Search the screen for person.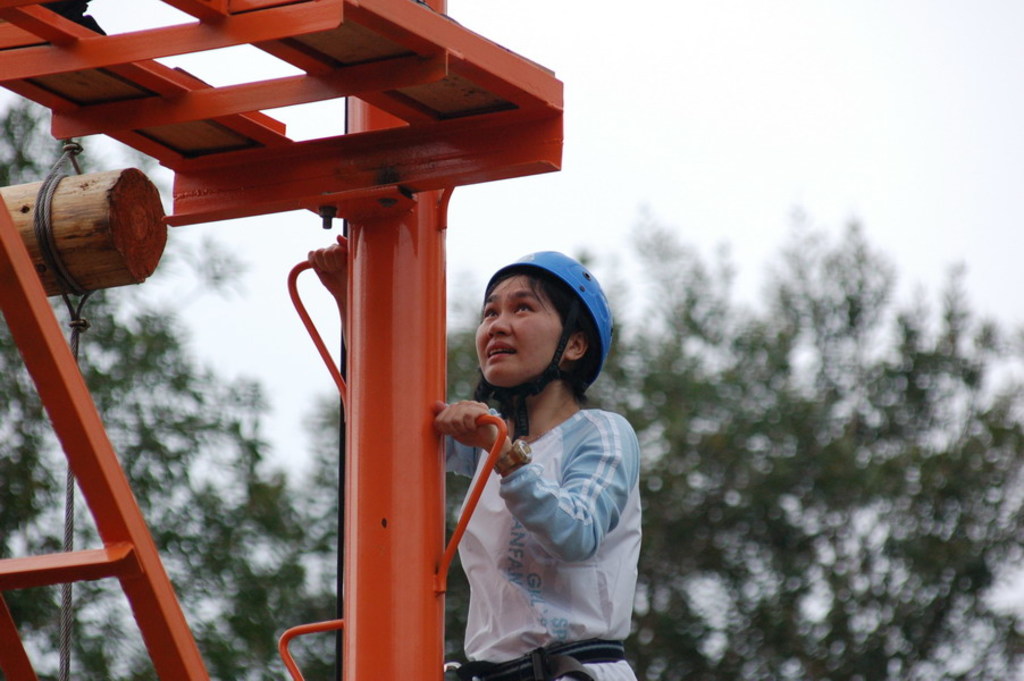
Found at <region>434, 249, 643, 680</region>.
